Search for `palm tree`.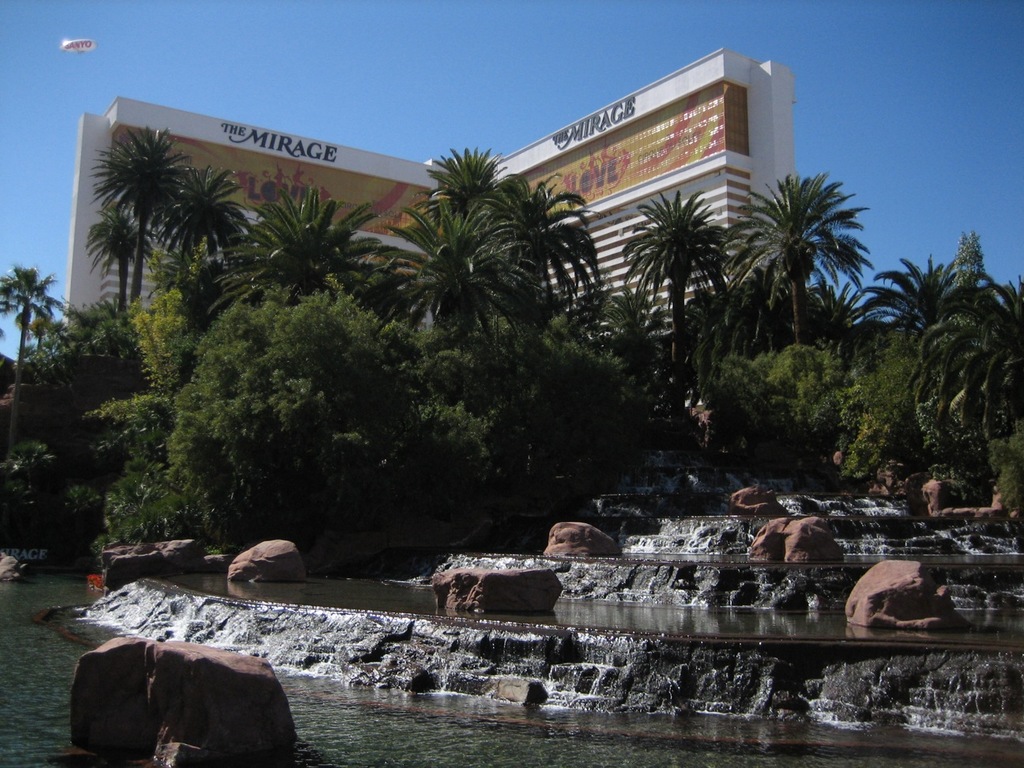
Found at [280, 194, 363, 291].
